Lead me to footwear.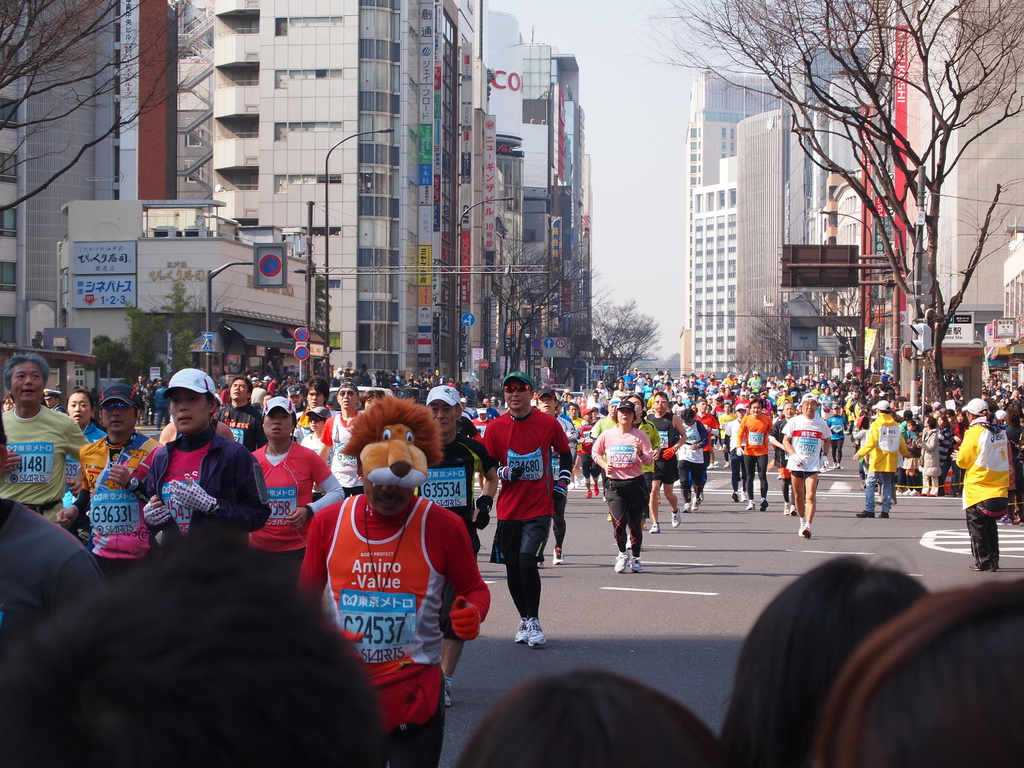
Lead to <bbox>1011, 516, 1020, 526</bbox>.
